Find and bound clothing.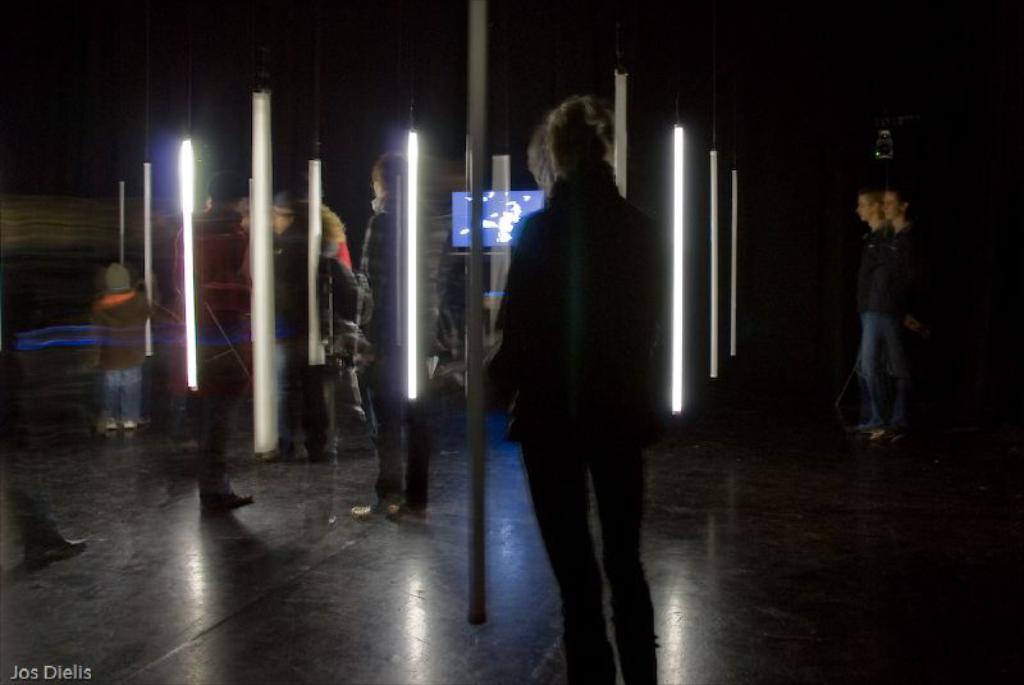
Bound: 90 286 142 437.
